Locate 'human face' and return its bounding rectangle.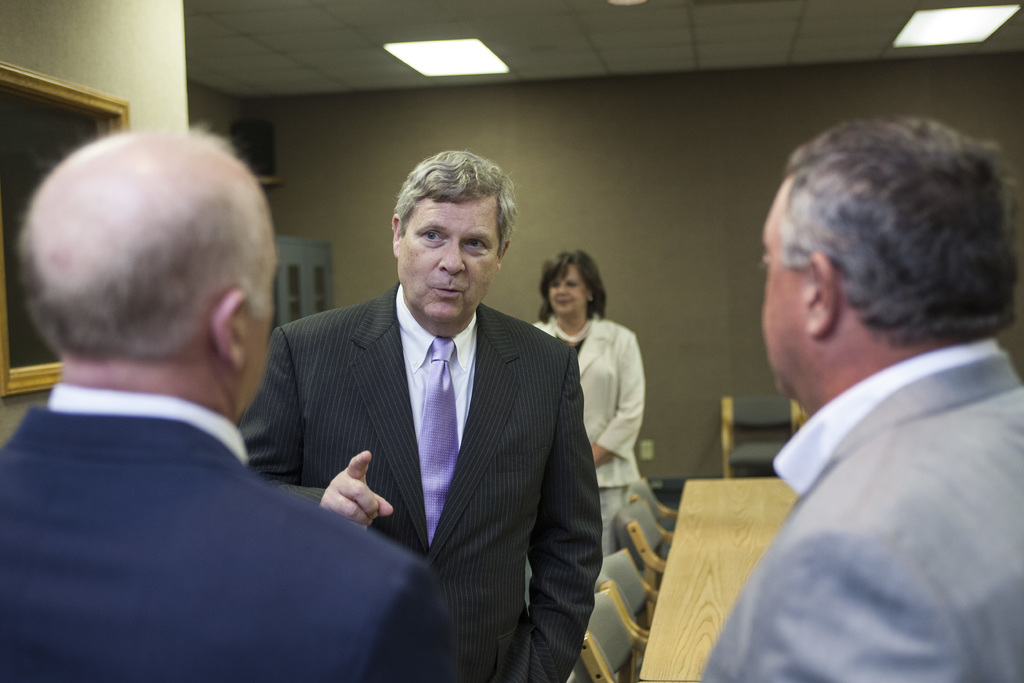
[left=548, top=263, right=590, bottom=316].
